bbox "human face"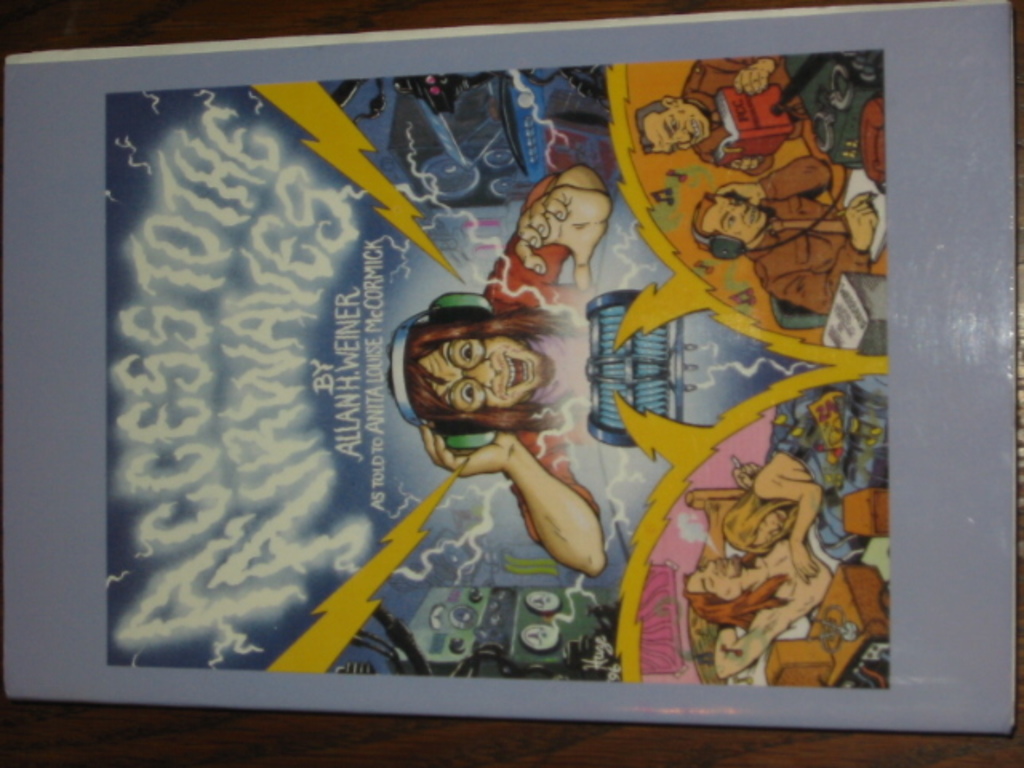
box(648, 109, 710, 152)
